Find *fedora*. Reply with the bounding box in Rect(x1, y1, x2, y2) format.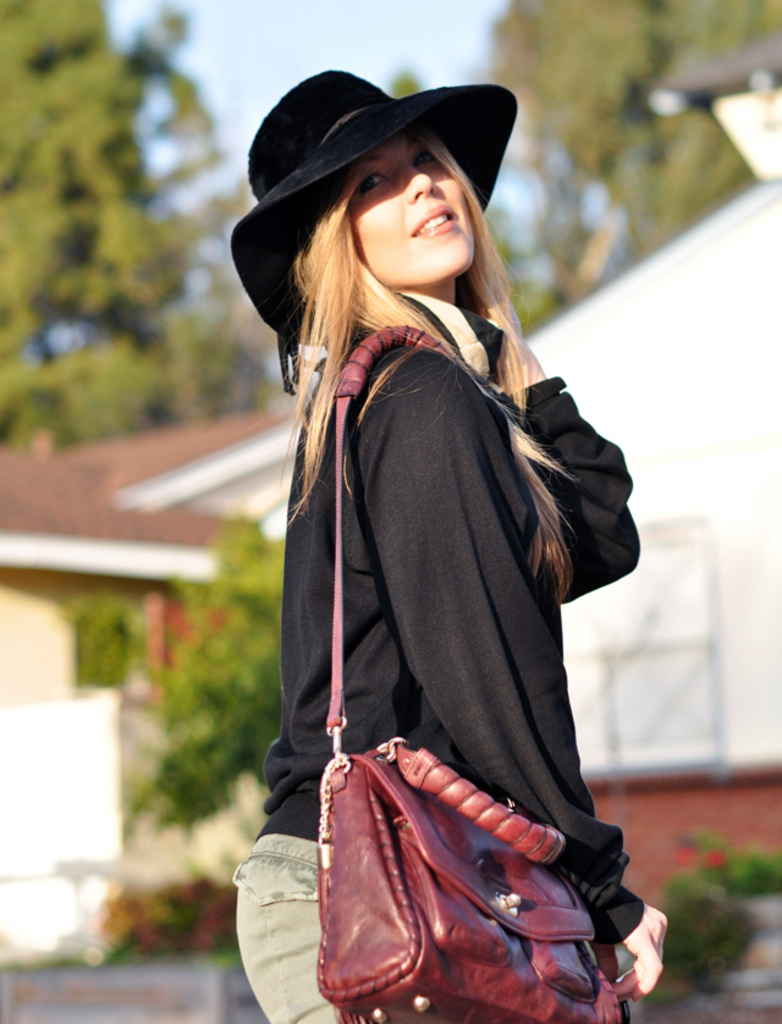
Rect(230, 62, 514, 335).
